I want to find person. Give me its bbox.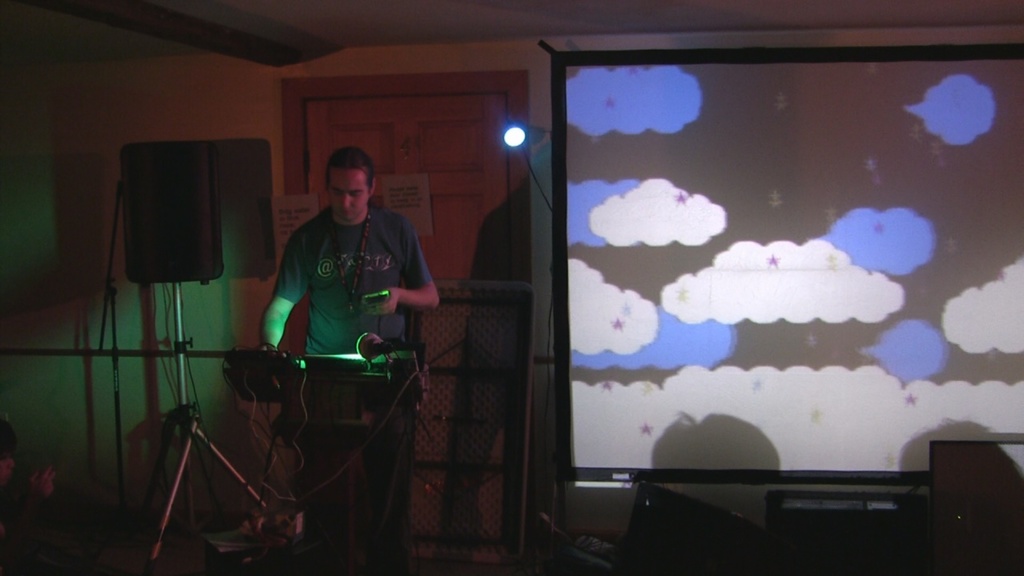
pyautogui.locateOnScreen(244, 116, 424, 538).
